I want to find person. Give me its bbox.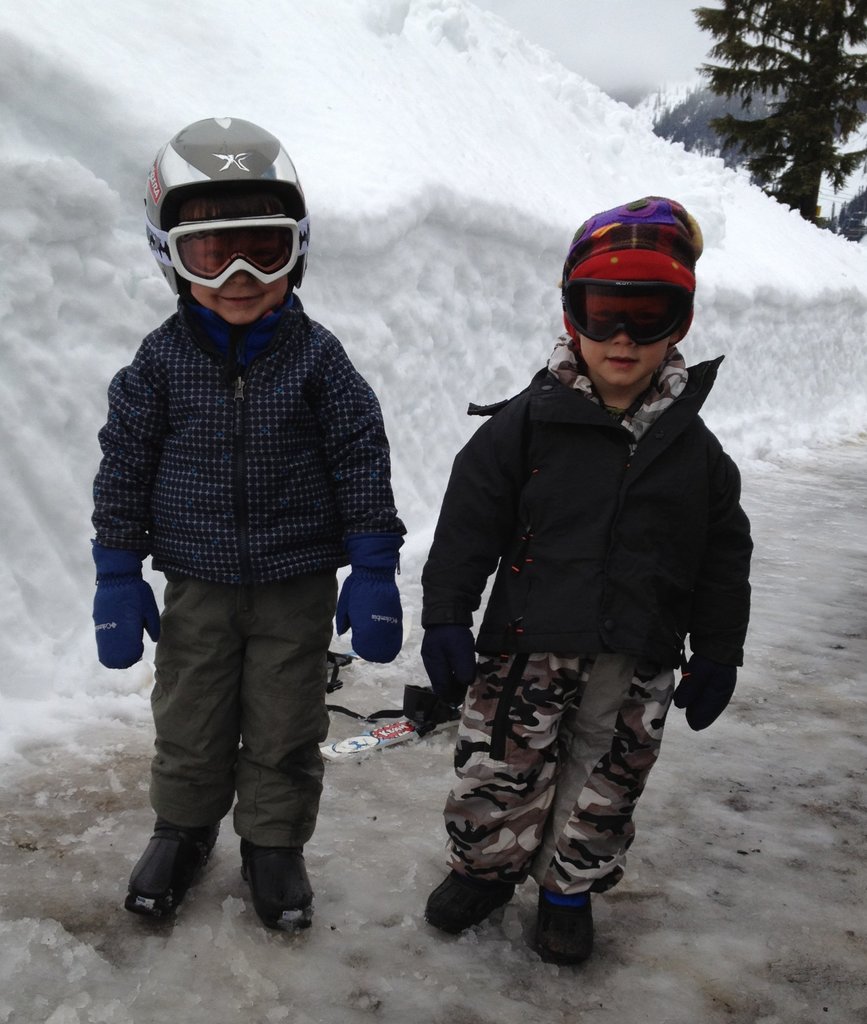
l=421, t=200, r=759, b=968.
